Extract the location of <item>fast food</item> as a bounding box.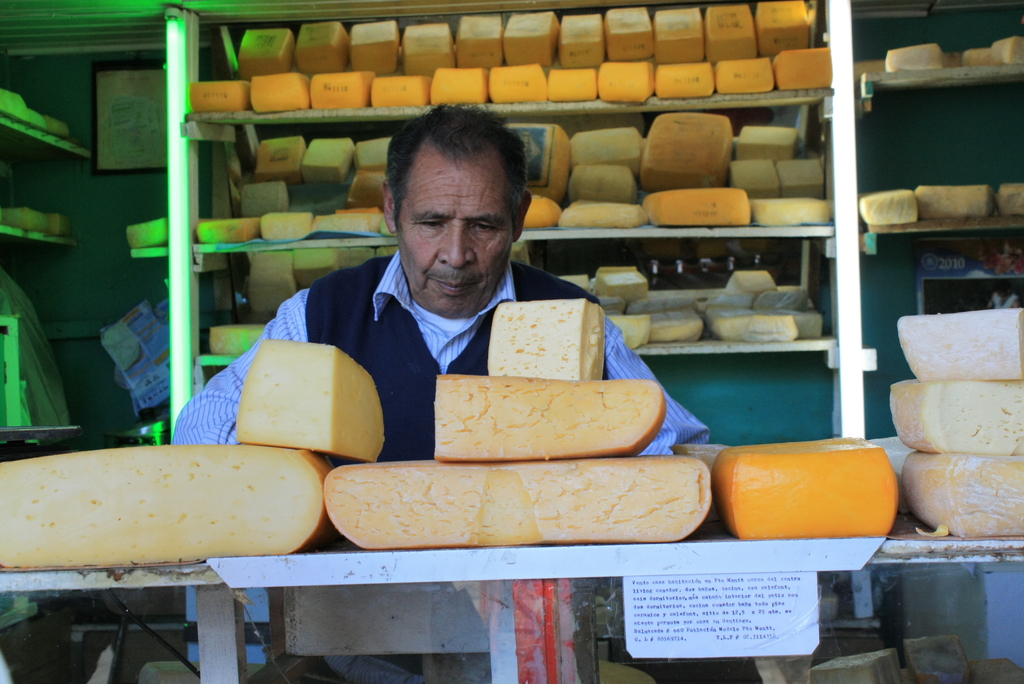
612 311 652 362.
